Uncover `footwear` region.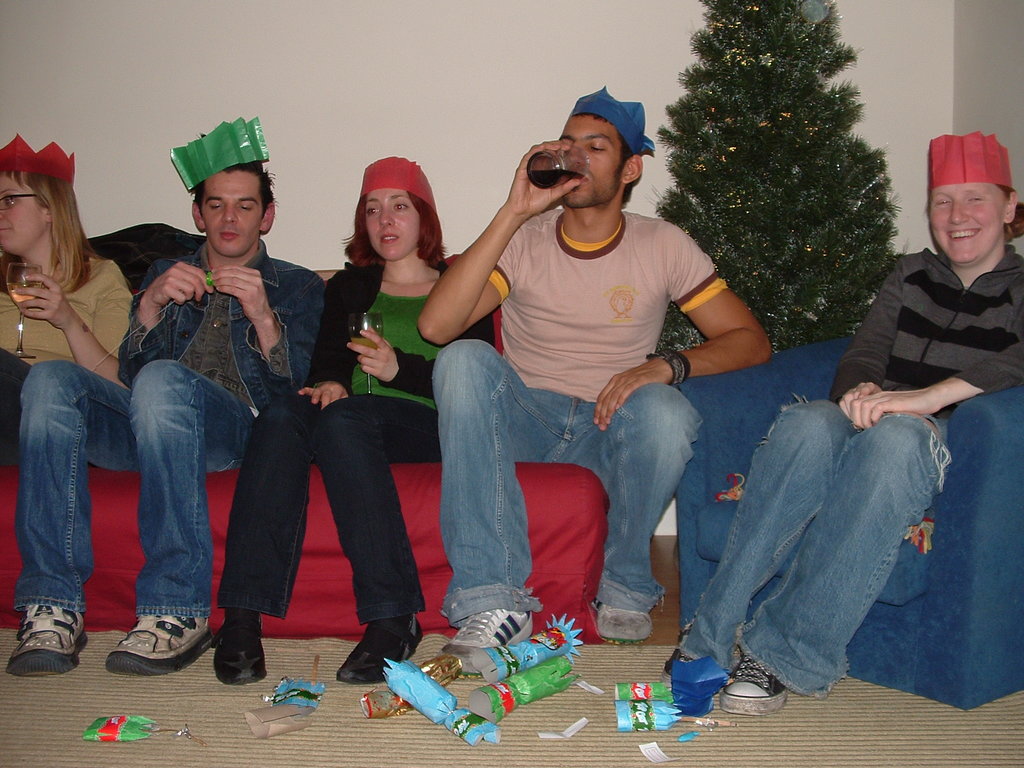
Uncovered: select_region(332, 619, 419, 684).
